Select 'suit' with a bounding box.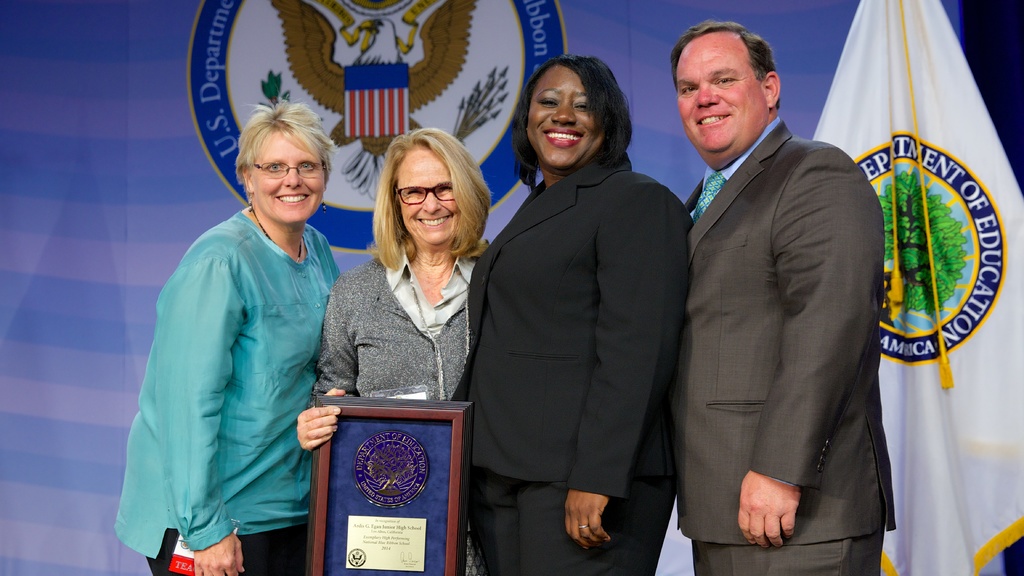
452 154 694 575.
